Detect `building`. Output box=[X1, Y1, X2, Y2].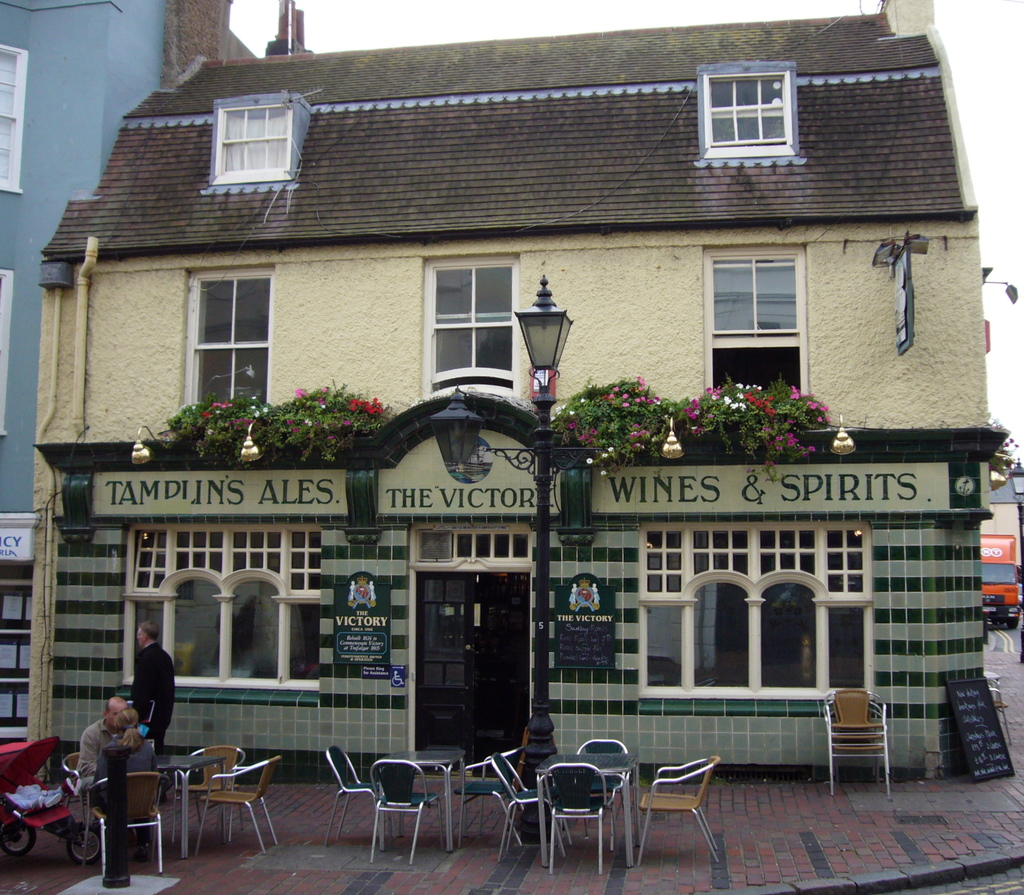
box=[19, 0, 998, 790].
